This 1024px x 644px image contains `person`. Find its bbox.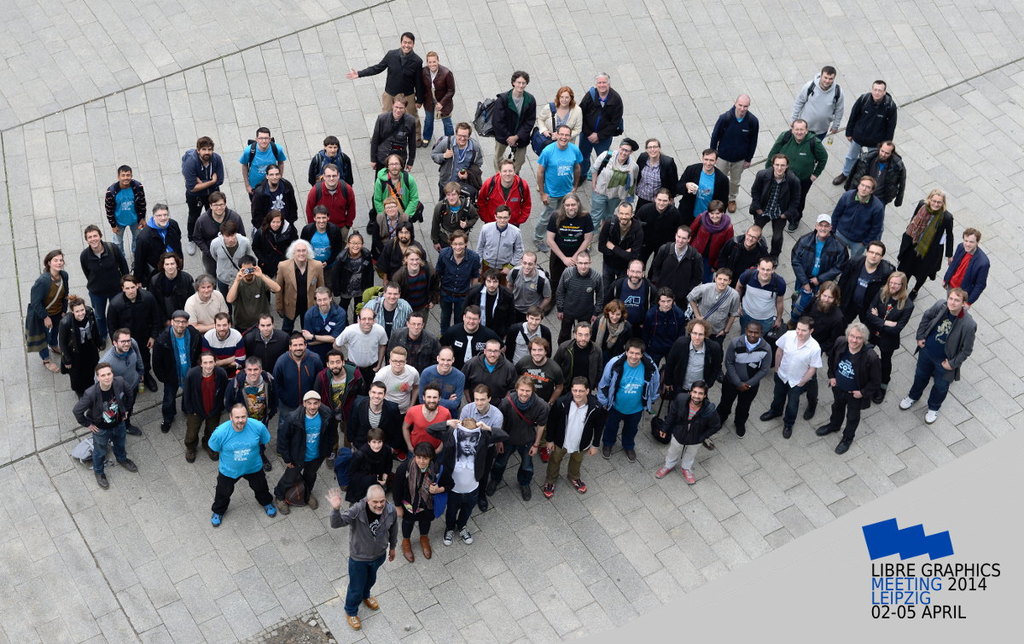
[left=766, top=316, right=834, bottom=434].
